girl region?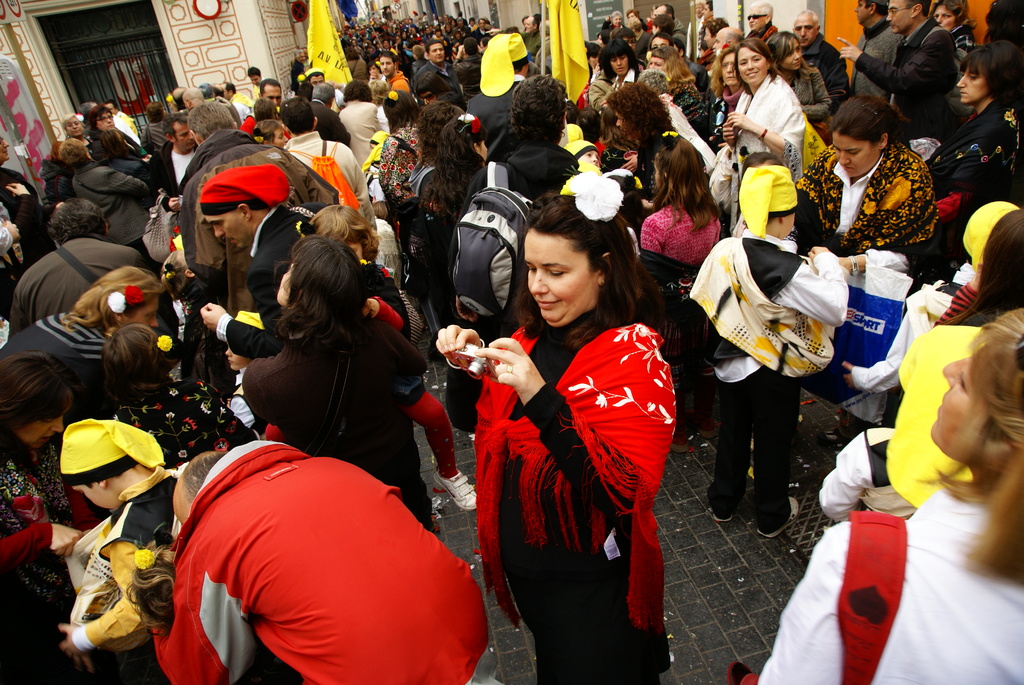
region(929, 38, 1023, 235)
